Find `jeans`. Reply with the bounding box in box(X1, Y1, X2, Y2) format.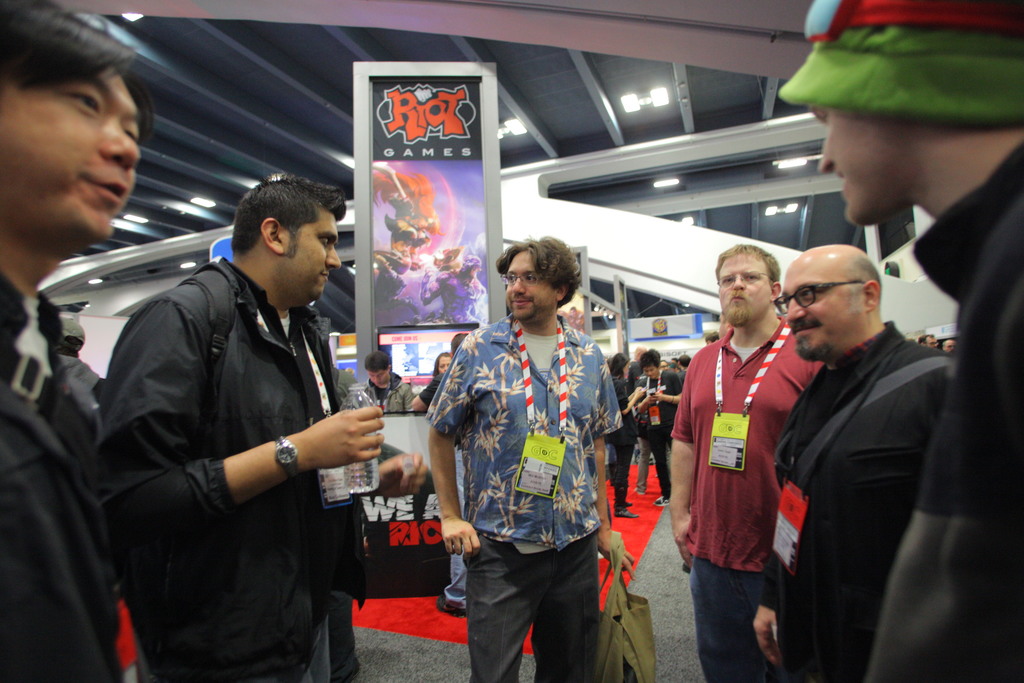
box(456, 538, 621, 676).
